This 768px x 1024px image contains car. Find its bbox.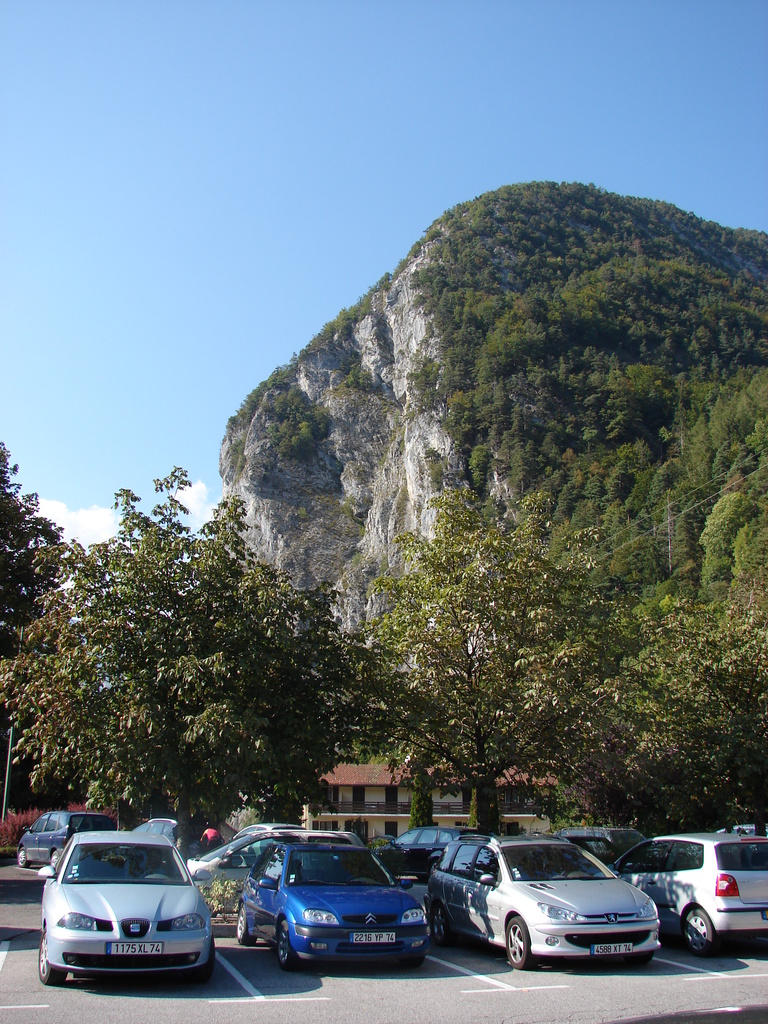
l=17, t=813, r=111, b=867.
